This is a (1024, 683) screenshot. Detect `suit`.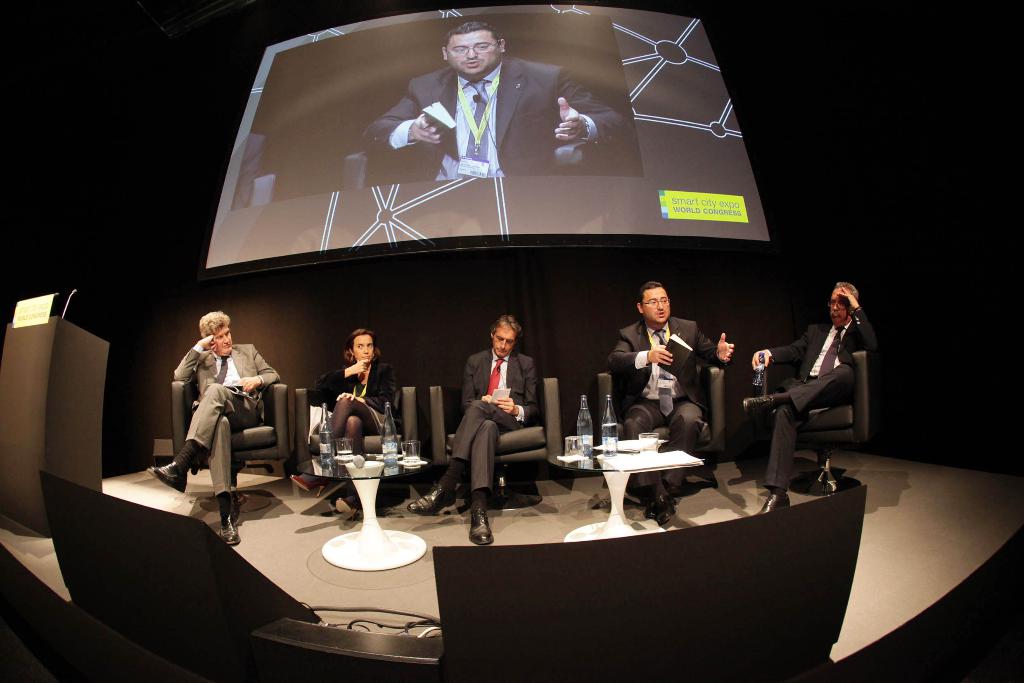
l=359, t=52, r=637, b=178.
